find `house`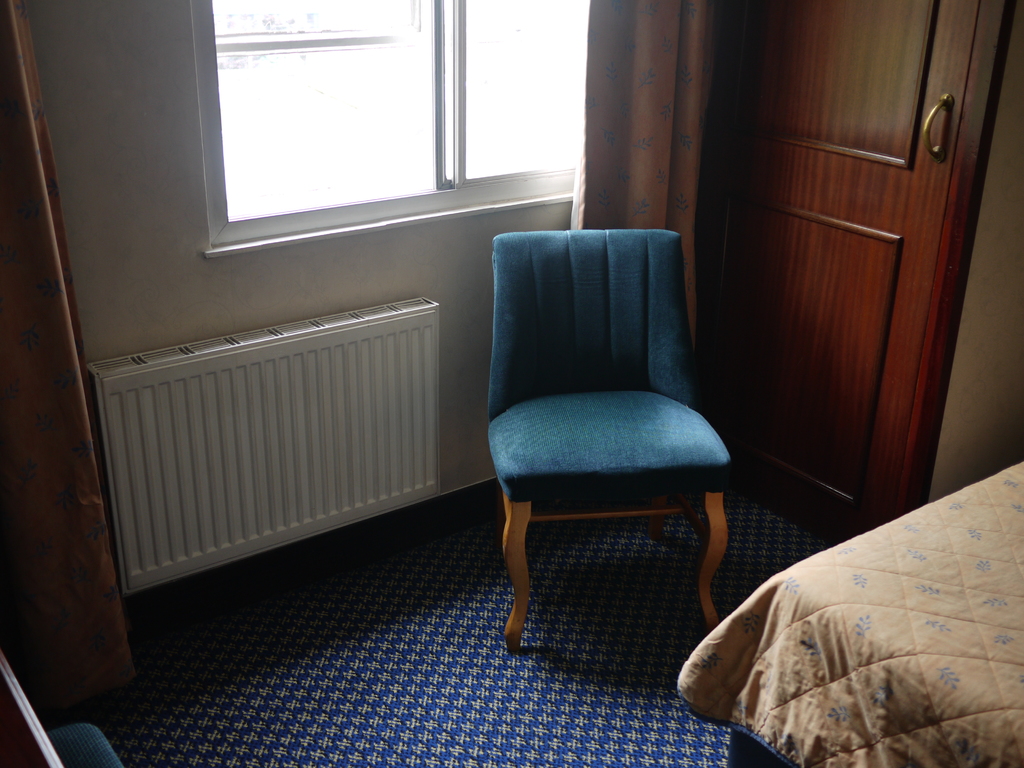
(left=0, top=0, right=1023, bottom=767)
